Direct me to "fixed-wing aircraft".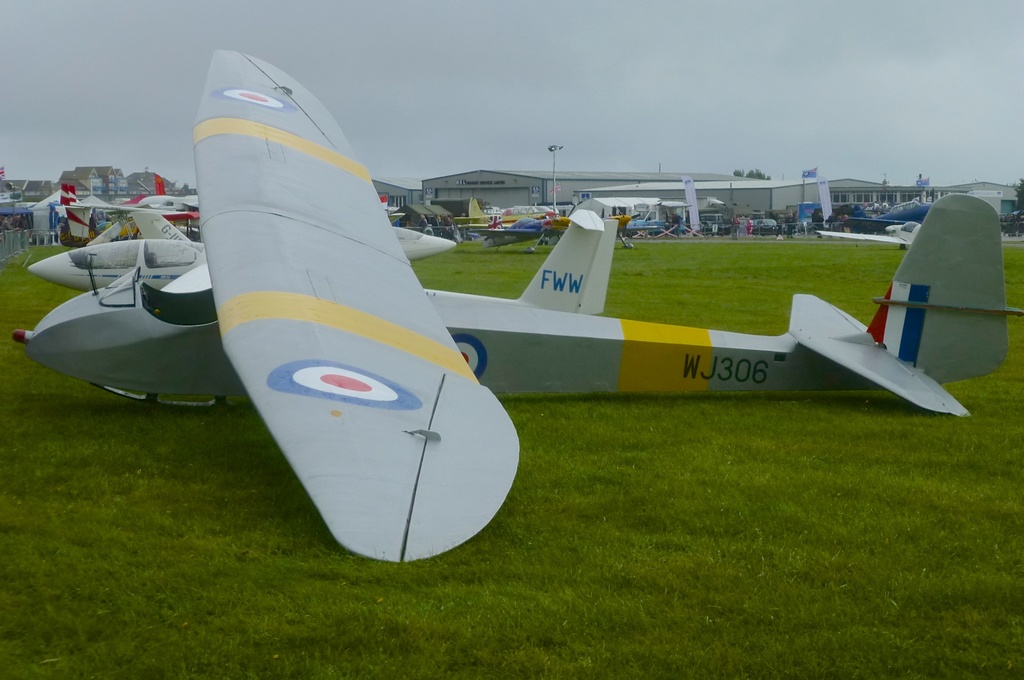
Direction: 8:51:1006:568.
